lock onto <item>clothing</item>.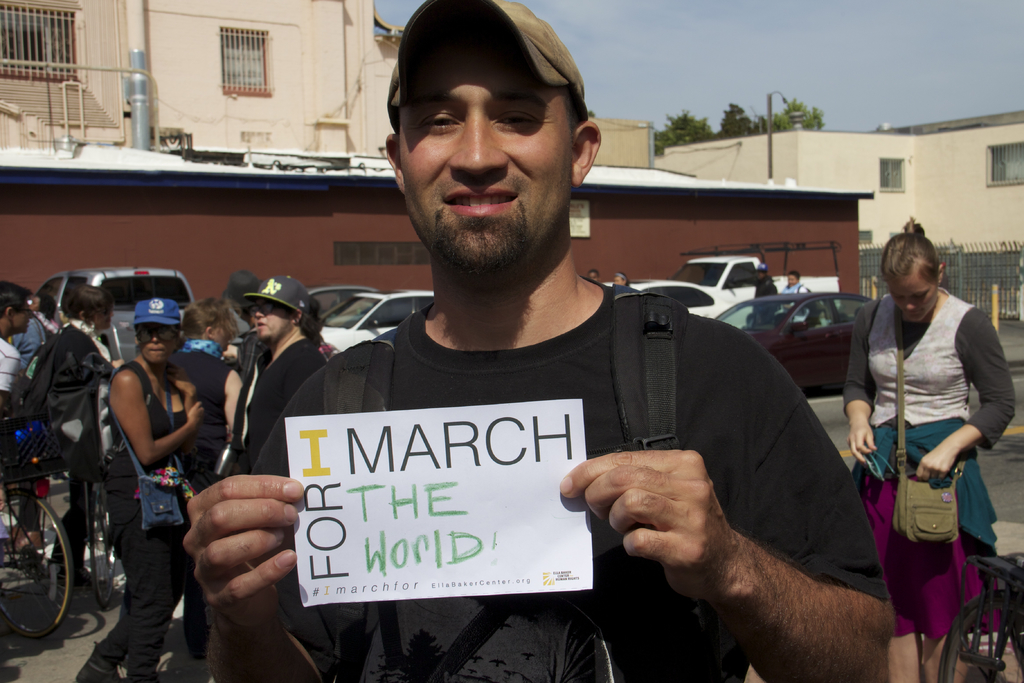
Locked: 243:259:880:661.
